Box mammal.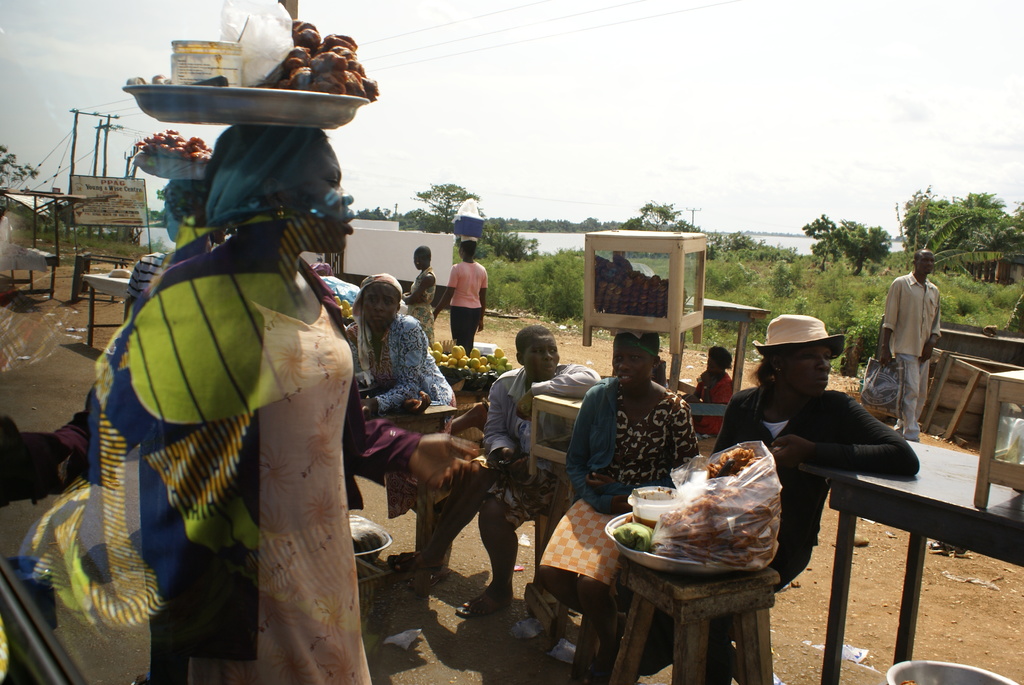
x1=448, y1=240, x2=499, y2=349.
